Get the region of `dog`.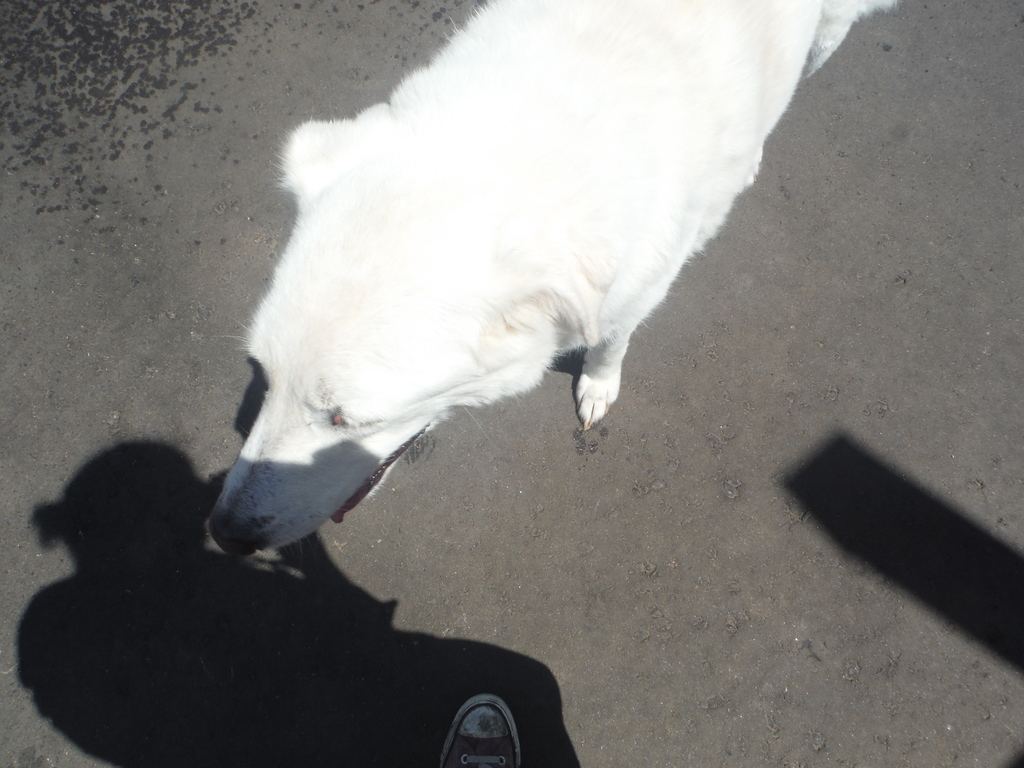
BBox(205, 0, 902, 566).
